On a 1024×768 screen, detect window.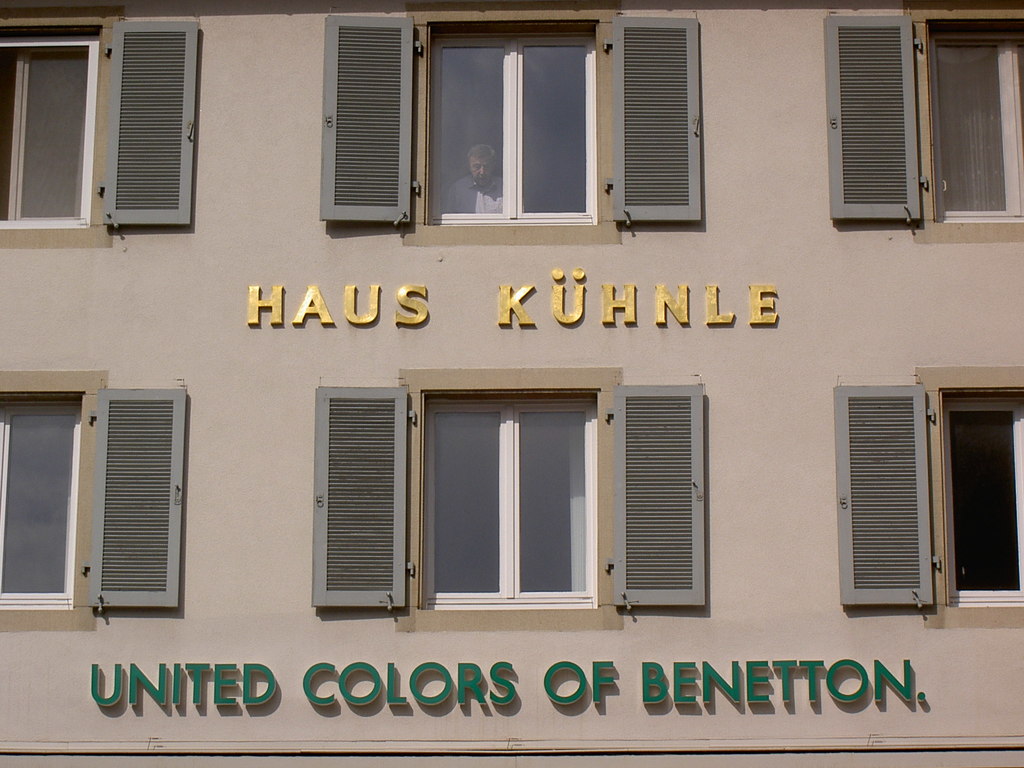
region(831, 0, 1023, 236).
